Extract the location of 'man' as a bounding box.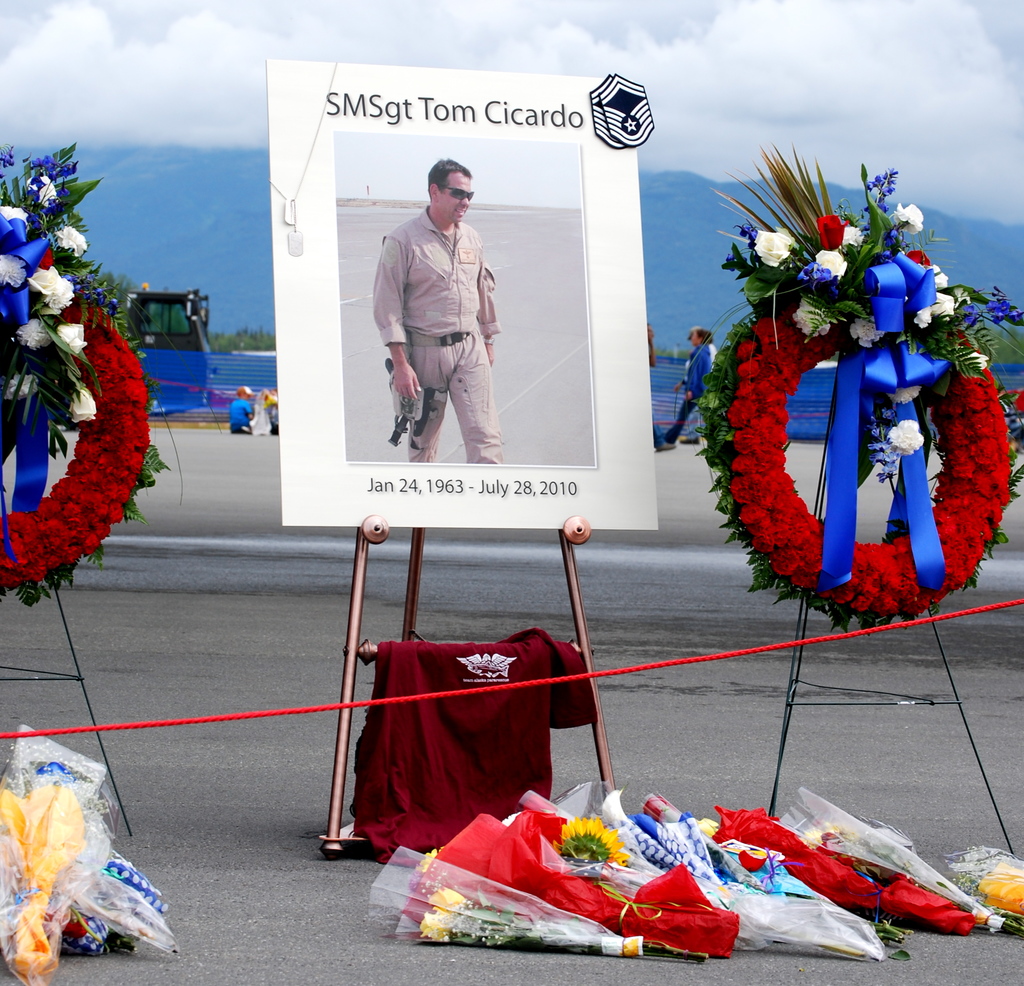
x1=364, y1=161, x2=516, y2=477.
